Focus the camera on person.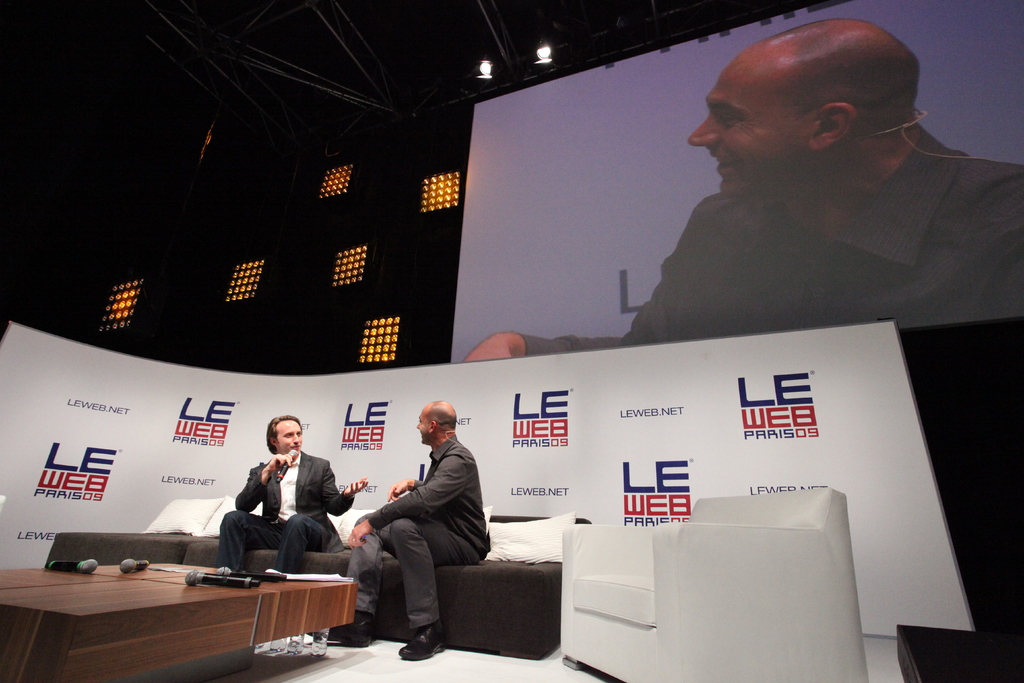
Focus region: pyautogui.locateOnScreen(339, 402, 491, 662).
